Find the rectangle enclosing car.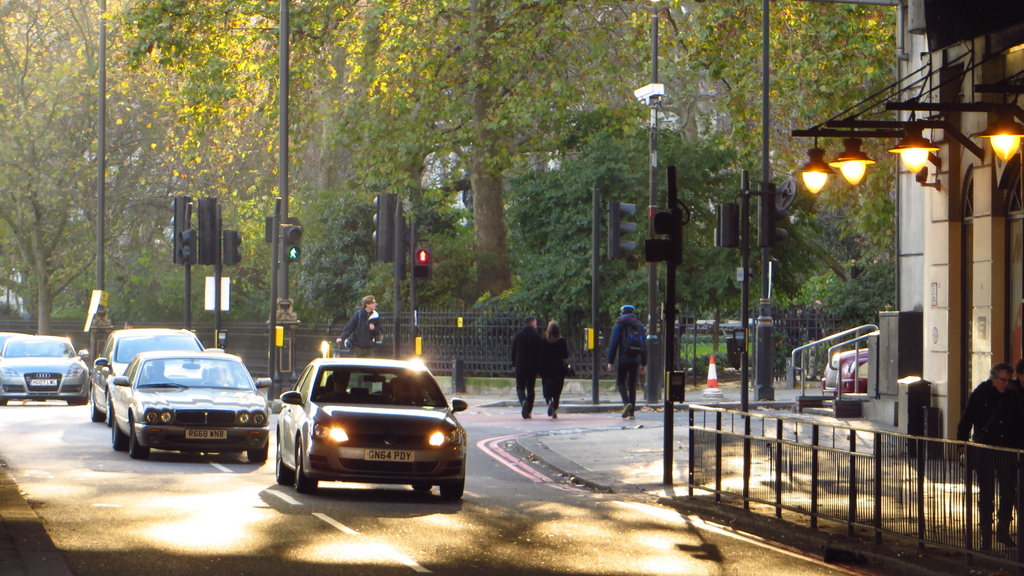
bbox=(91, 326, 212, 424).
